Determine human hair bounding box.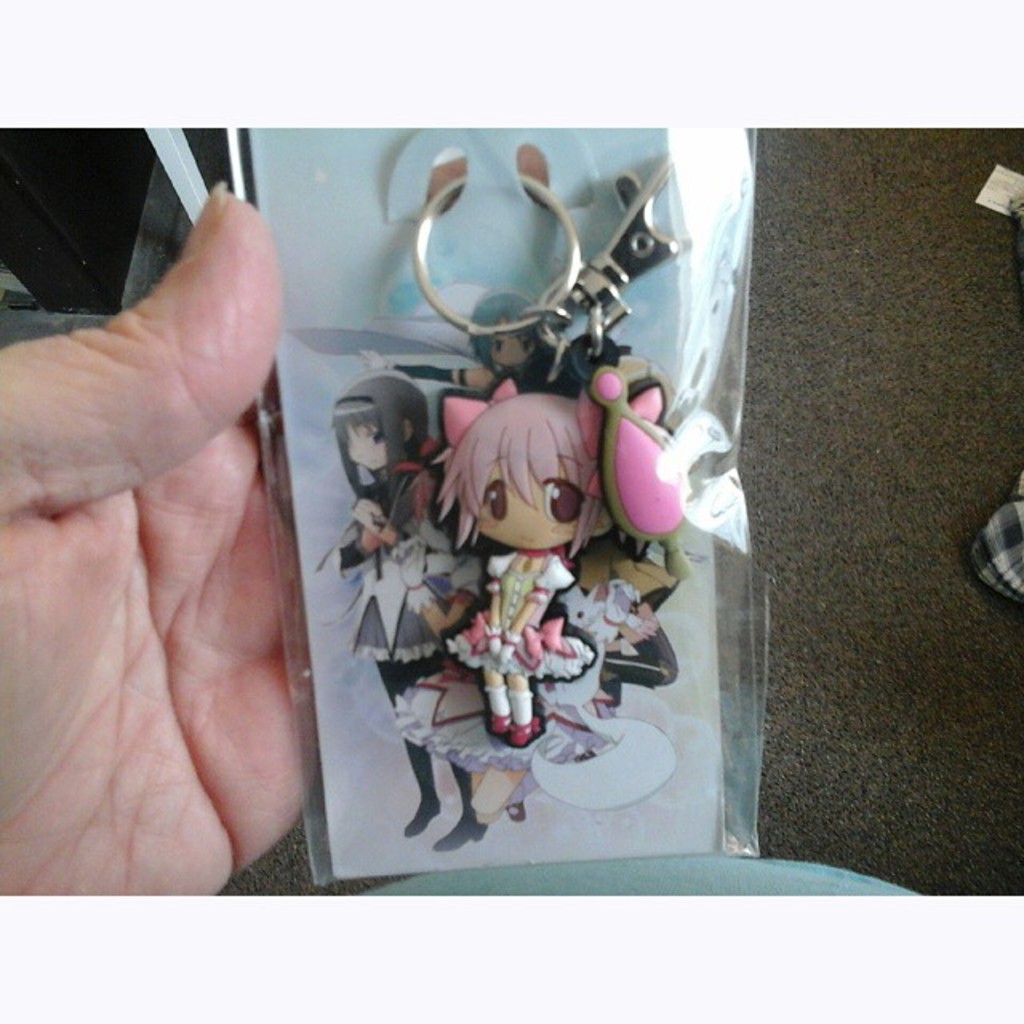
Determined: bbox(330, 373, 429, 523).
